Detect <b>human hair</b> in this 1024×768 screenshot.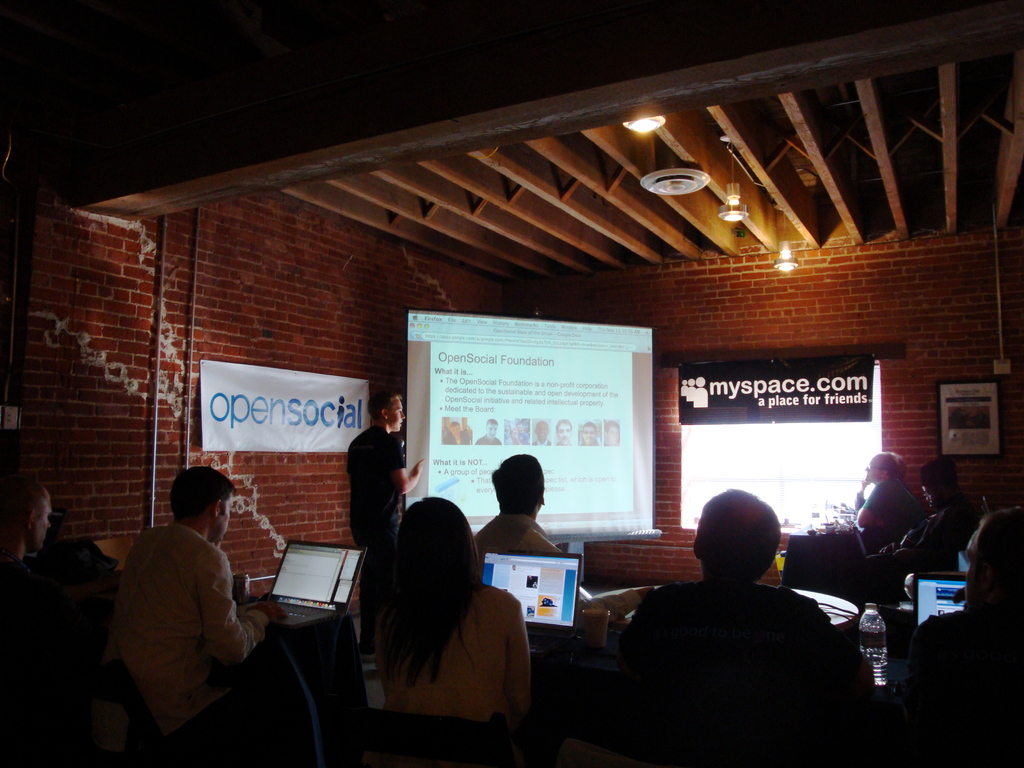
Detection: region(367, 388, 406, 426).
